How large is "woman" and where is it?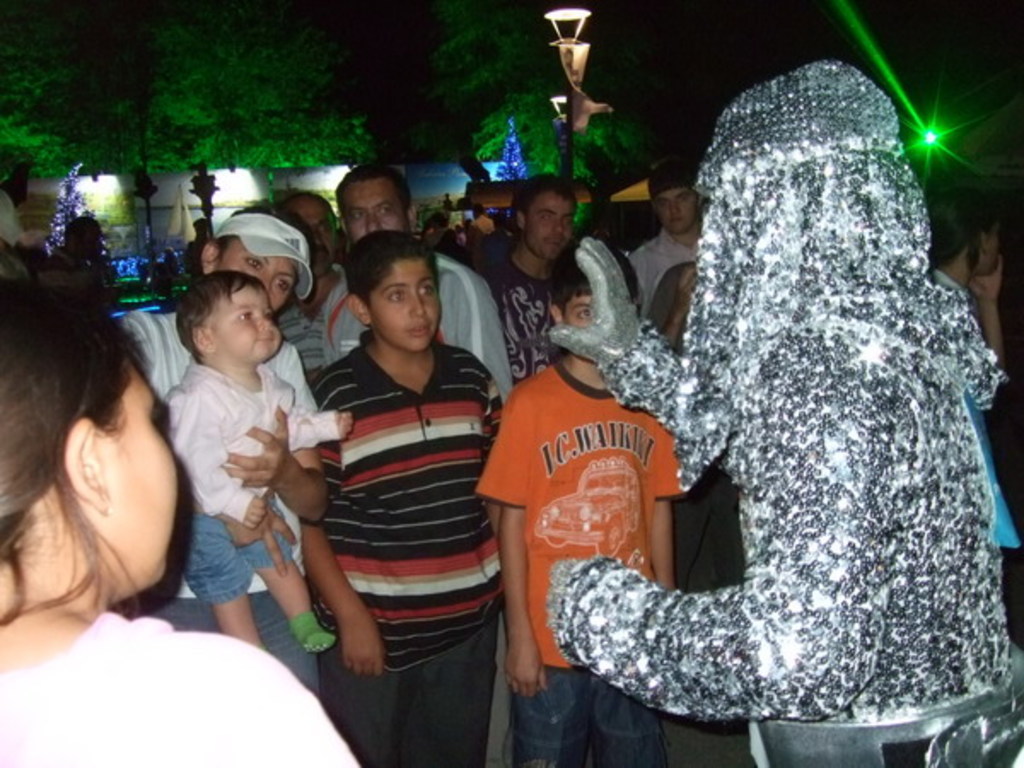
Bounding box: region(920, 203, 1005, 357).
